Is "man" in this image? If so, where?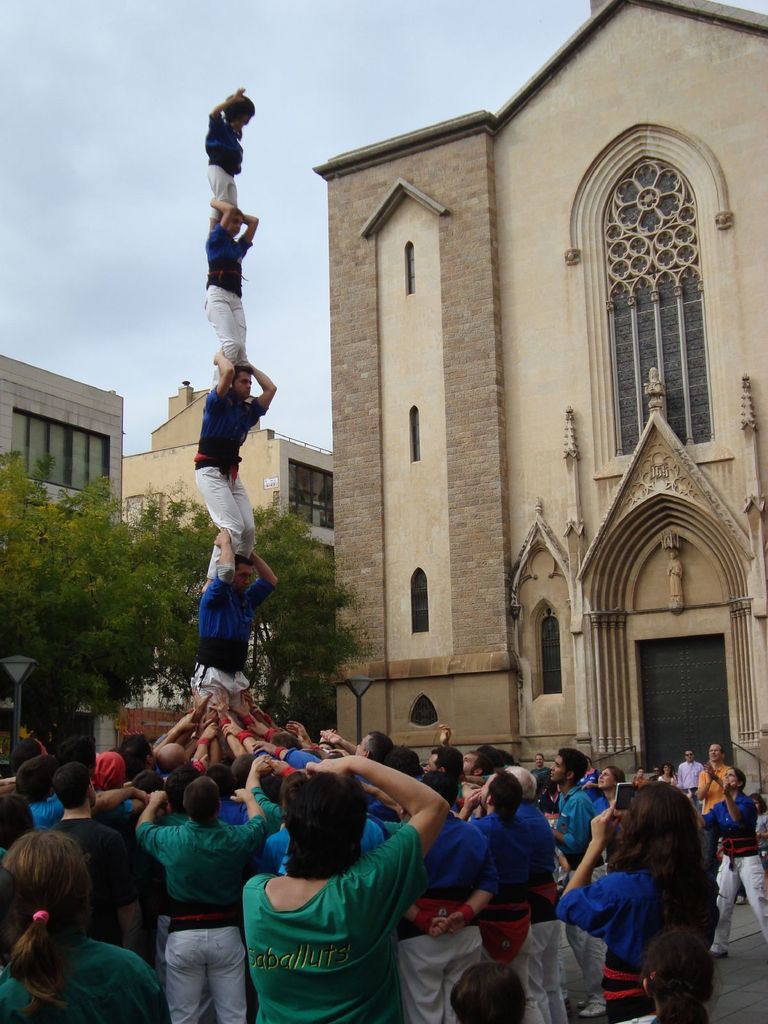
Yes, at [left=422, top=742, right=464, bottom=788].
